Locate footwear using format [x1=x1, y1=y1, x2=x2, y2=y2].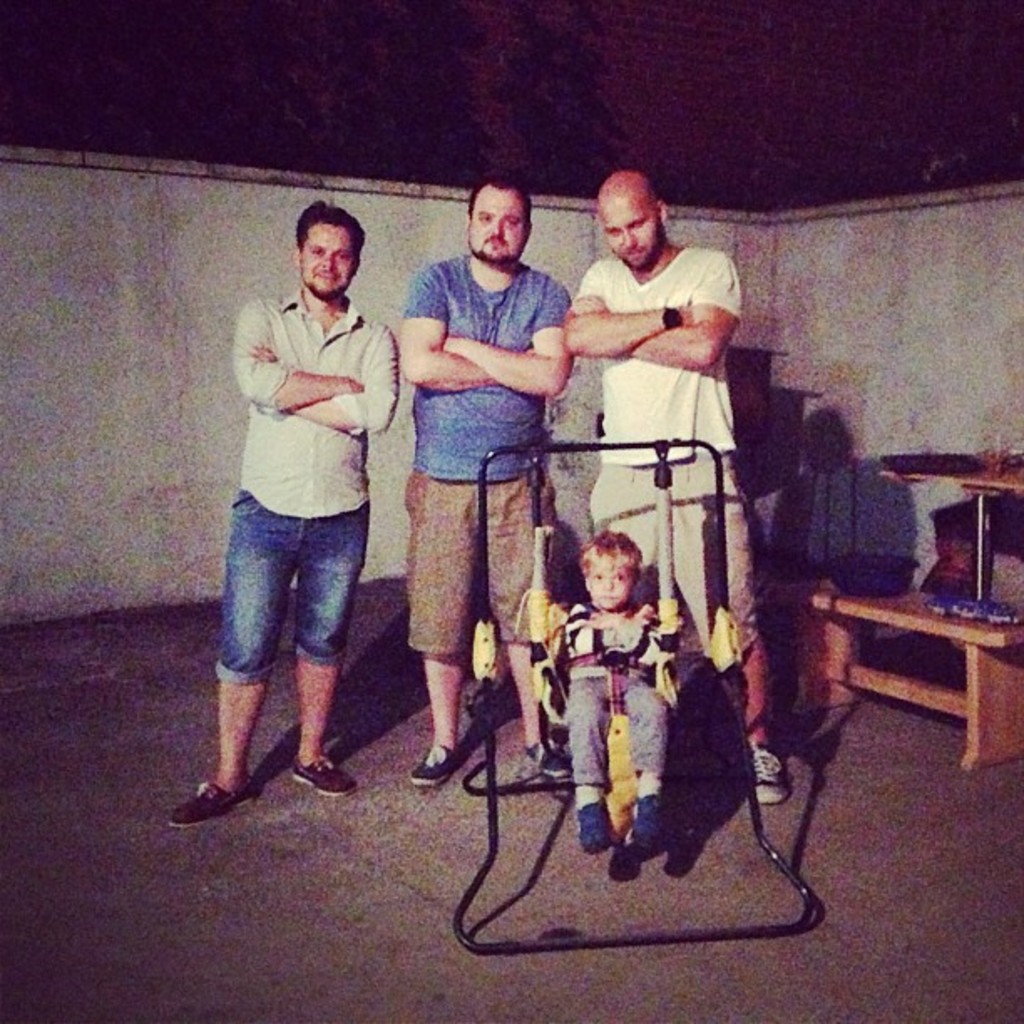
[x1=398, y1=735, x2=477, y2=791].
